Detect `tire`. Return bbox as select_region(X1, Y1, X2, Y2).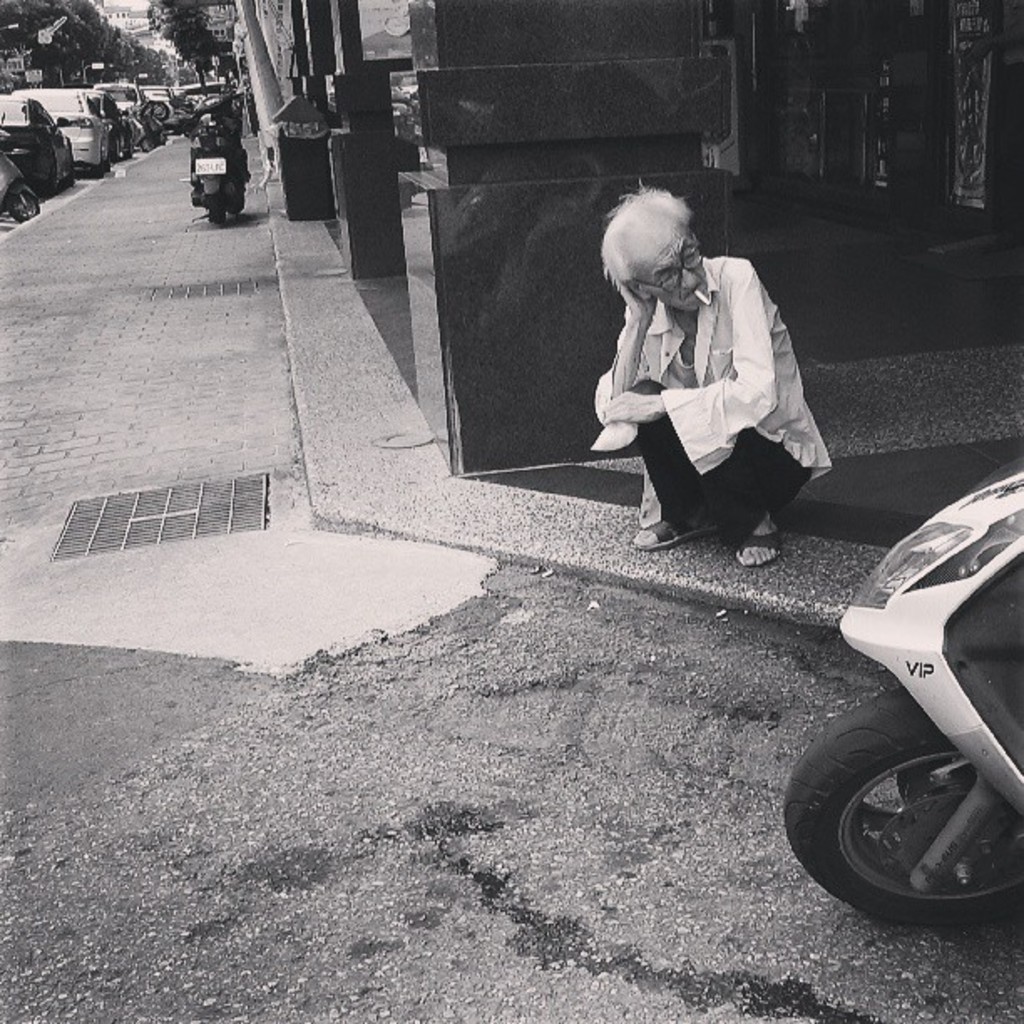
select_region(70, 157, 79, 184).
